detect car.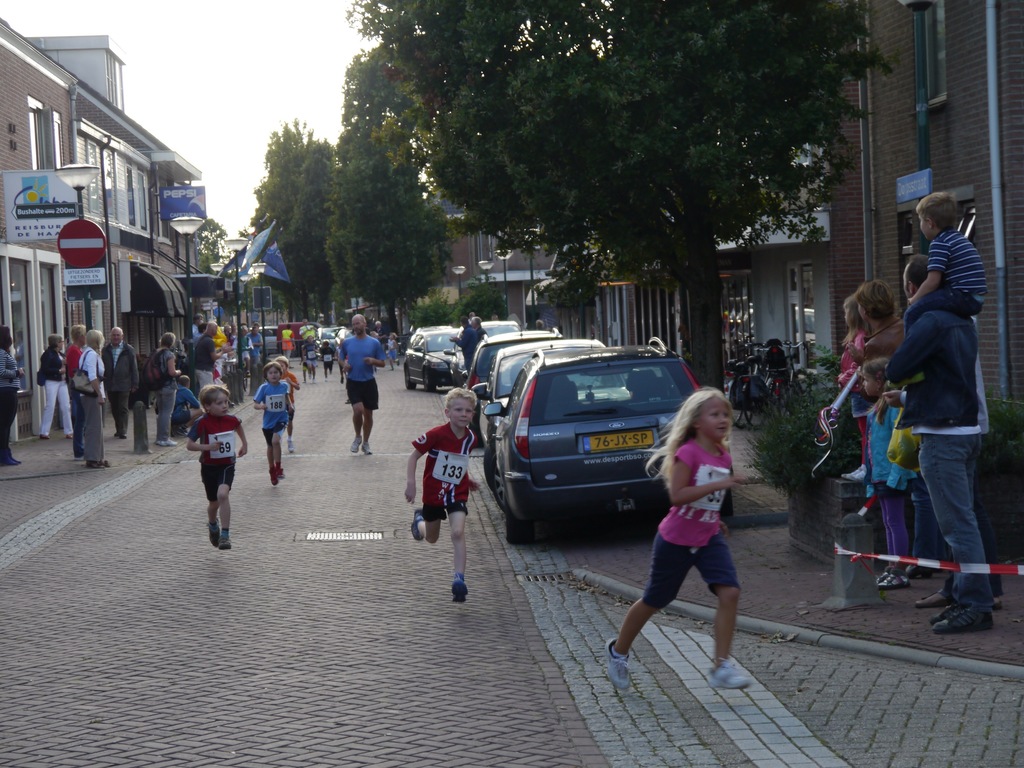
Detected at 484/340/735/536.
